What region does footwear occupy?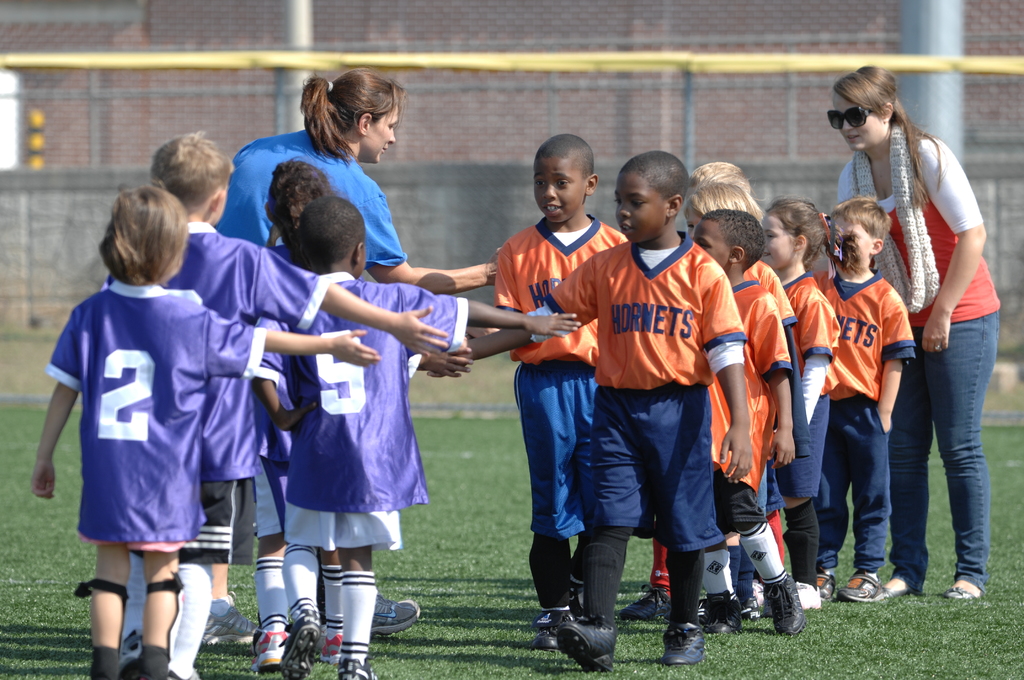
[left=795, top=584, right=820, bottom=608].
